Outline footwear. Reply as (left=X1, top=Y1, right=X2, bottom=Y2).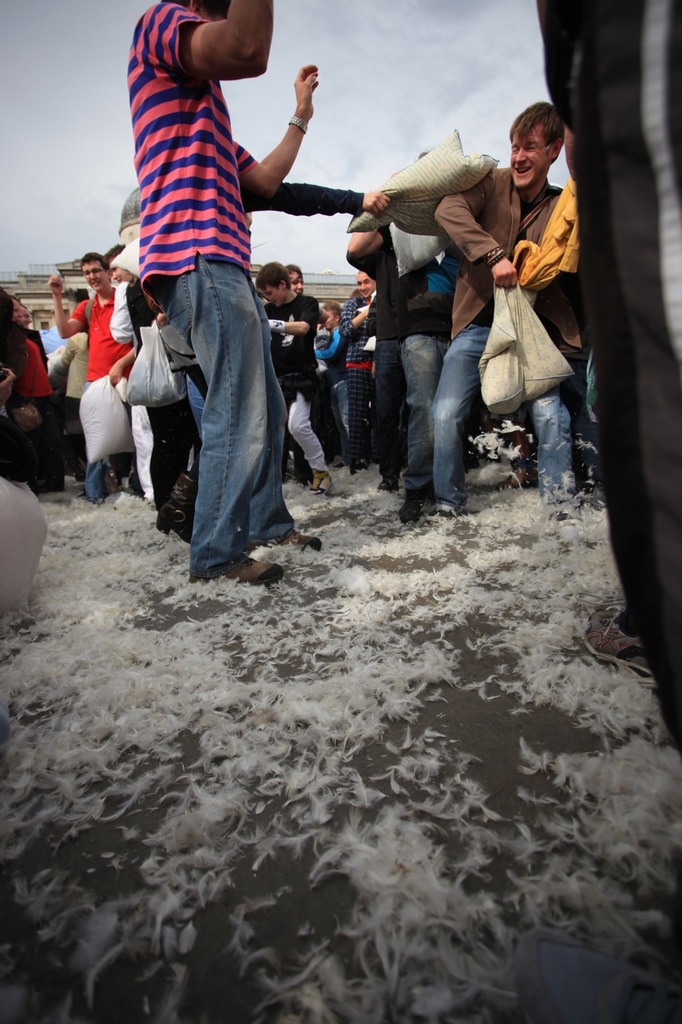
(left=267, top=529, right=327, bottom=558).
